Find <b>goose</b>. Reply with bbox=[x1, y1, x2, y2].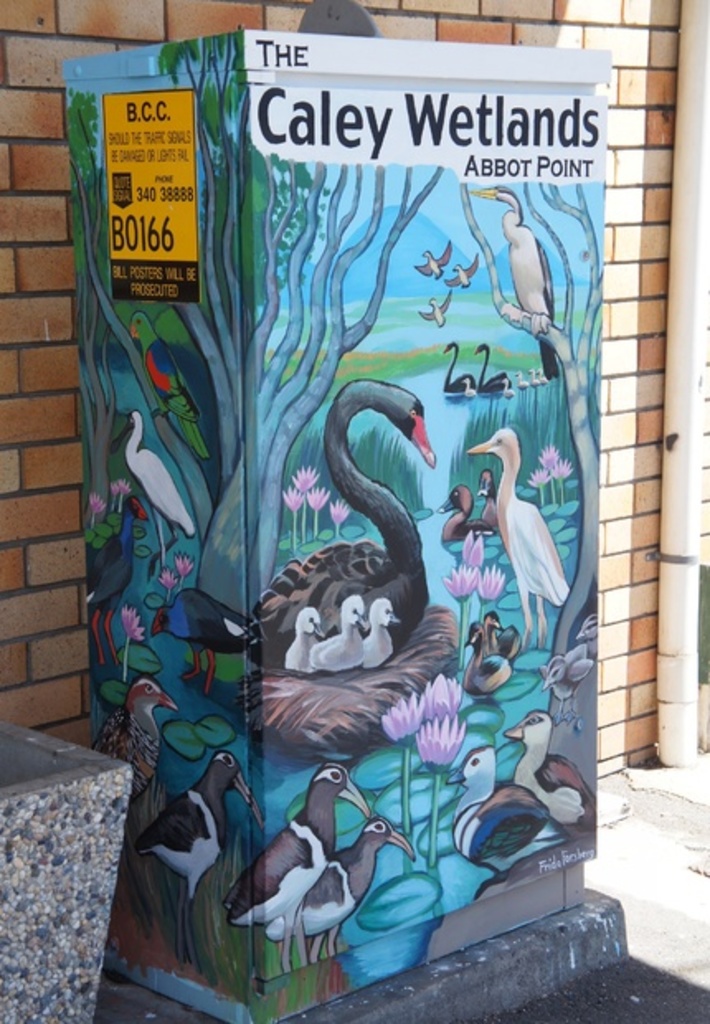
bbox=[253, 378, 438, 672].
